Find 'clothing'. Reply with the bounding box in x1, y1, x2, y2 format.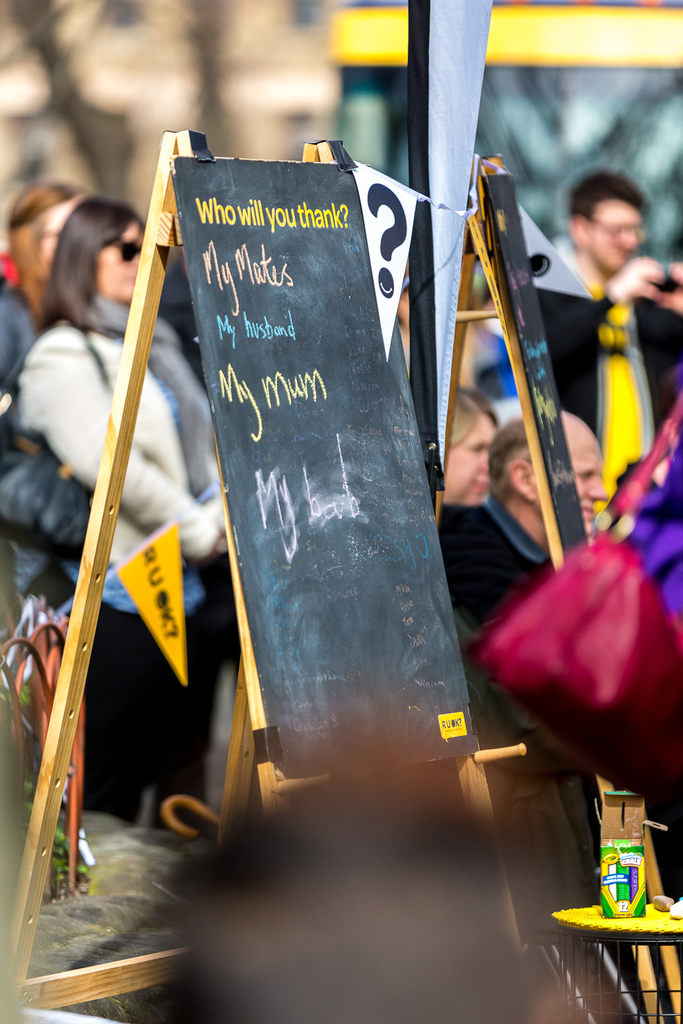
541, 252, 682, 513.
